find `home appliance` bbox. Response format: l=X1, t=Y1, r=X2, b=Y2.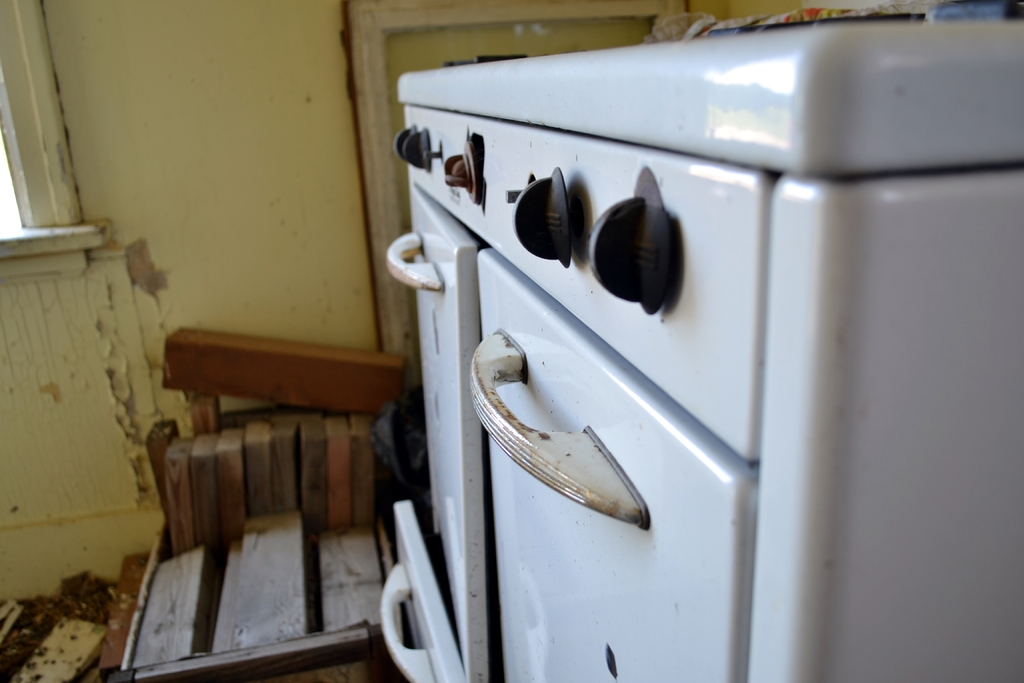
l=384, t=15, r=1023, b=682.
